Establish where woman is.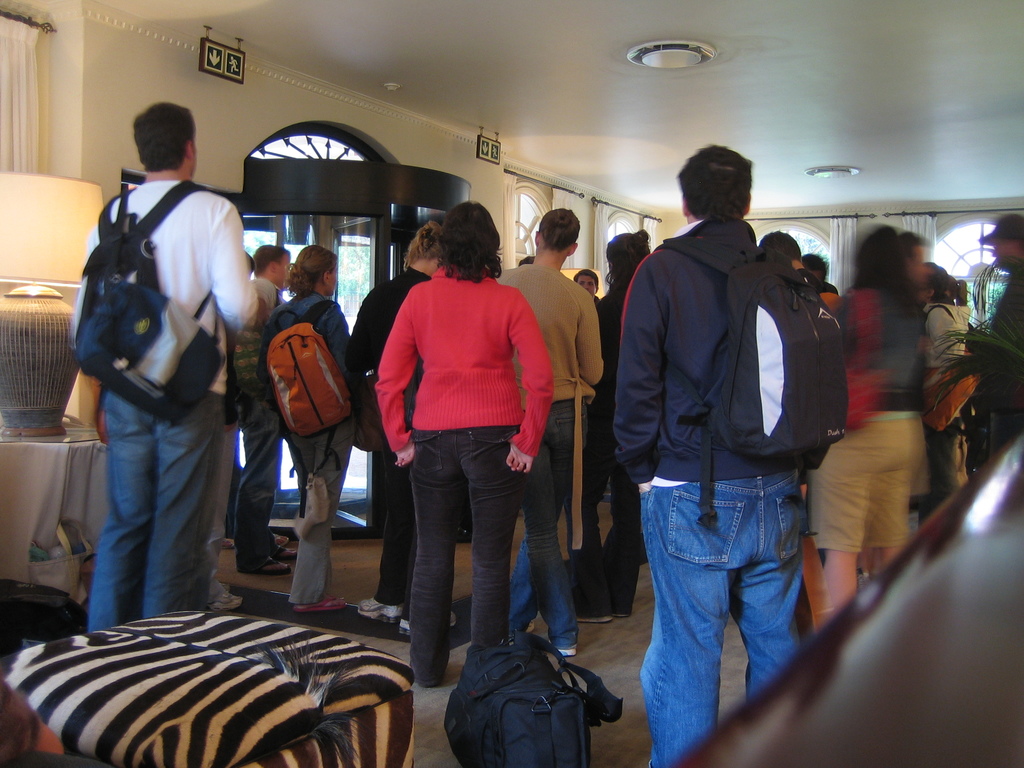
Established at 260:241:365:616.
